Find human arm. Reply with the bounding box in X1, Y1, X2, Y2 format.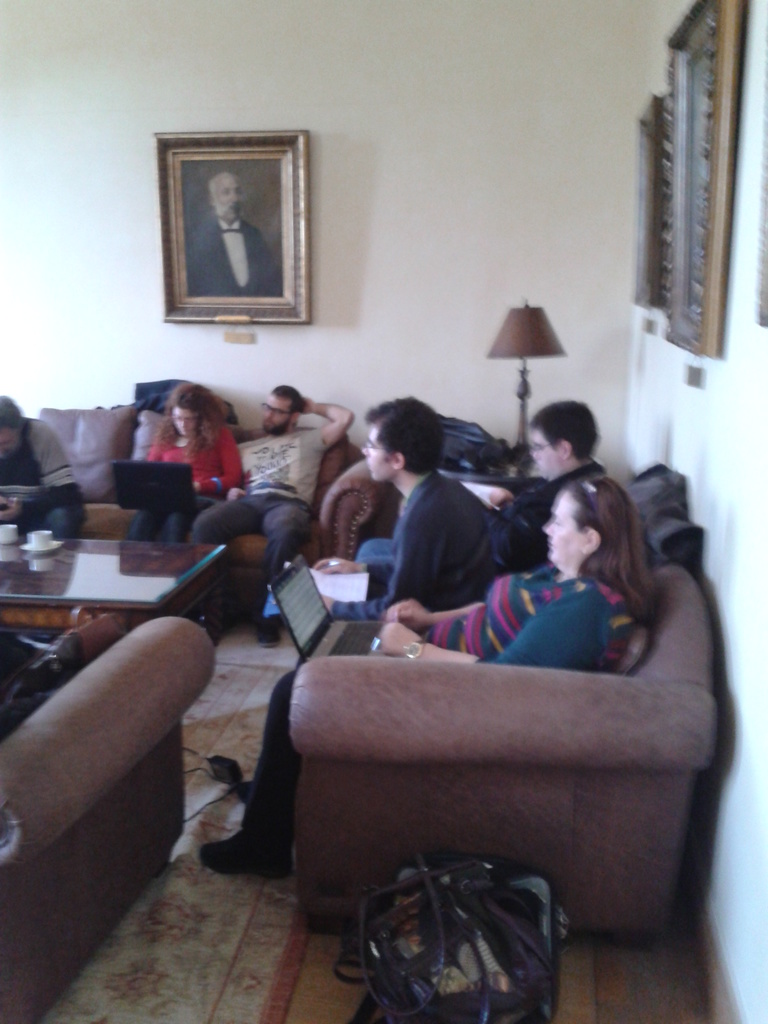
474, 484, 574, 521.
